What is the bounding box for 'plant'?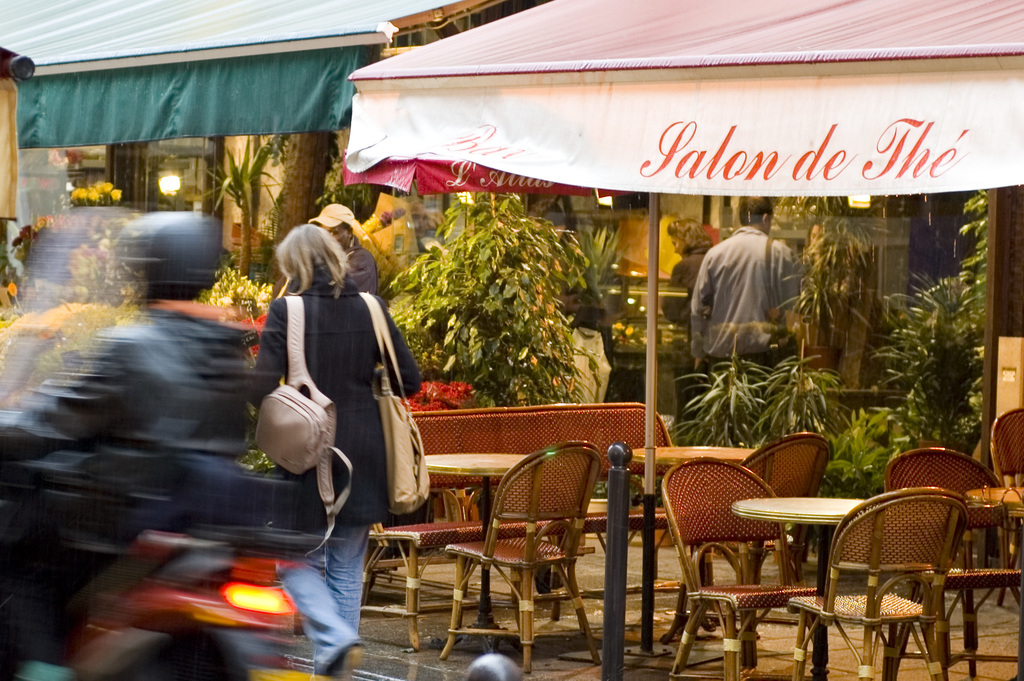
select_region(748, 189, 888, 559).
